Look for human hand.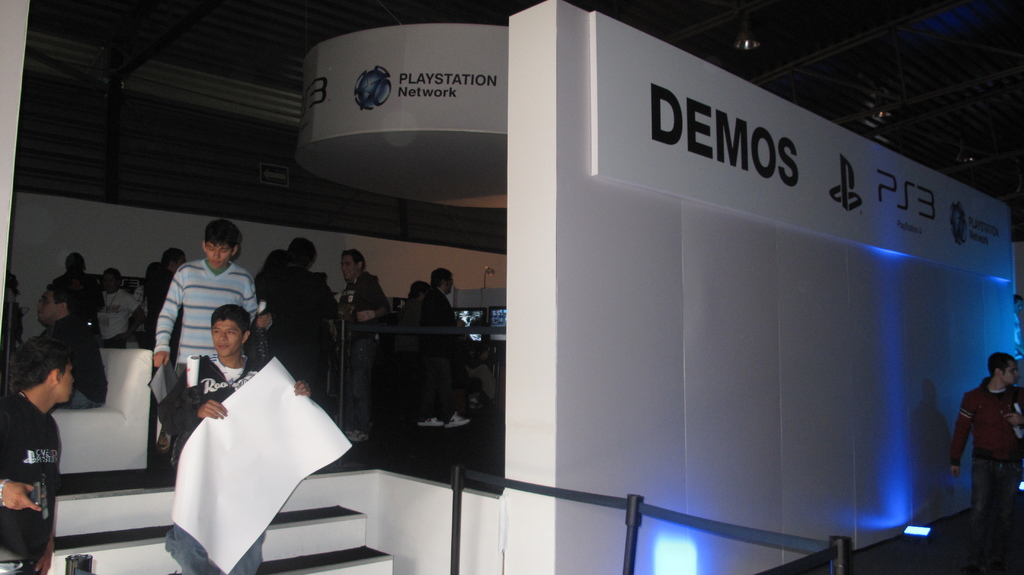
Found: detection(240, 328, 252, 348).
